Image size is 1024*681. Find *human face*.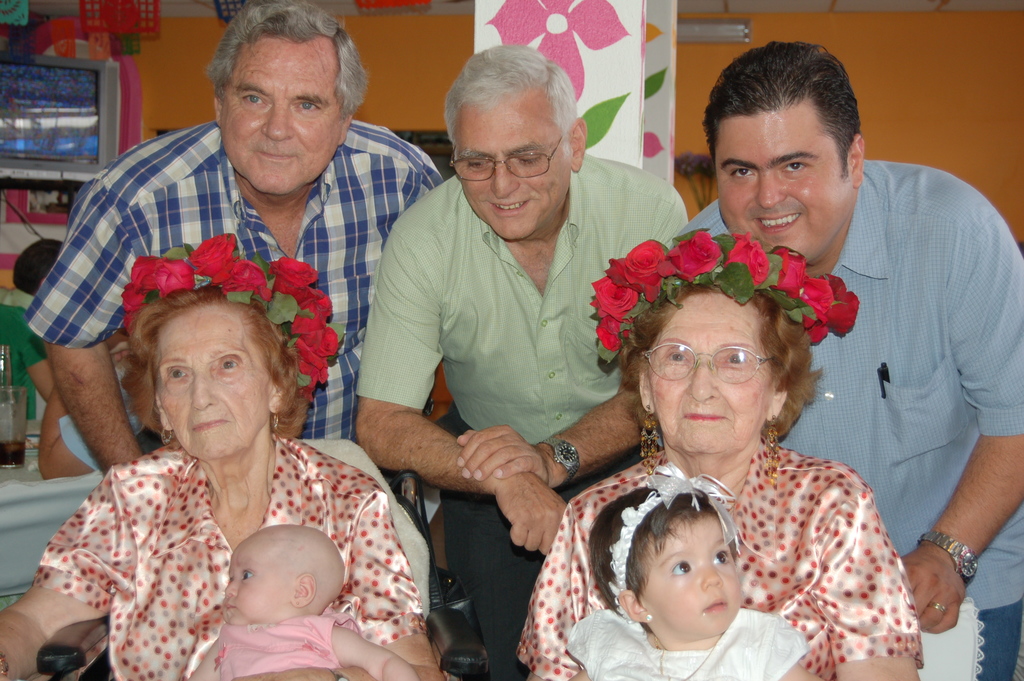
<bbox>646, 295, 776, 453</bbox>.
